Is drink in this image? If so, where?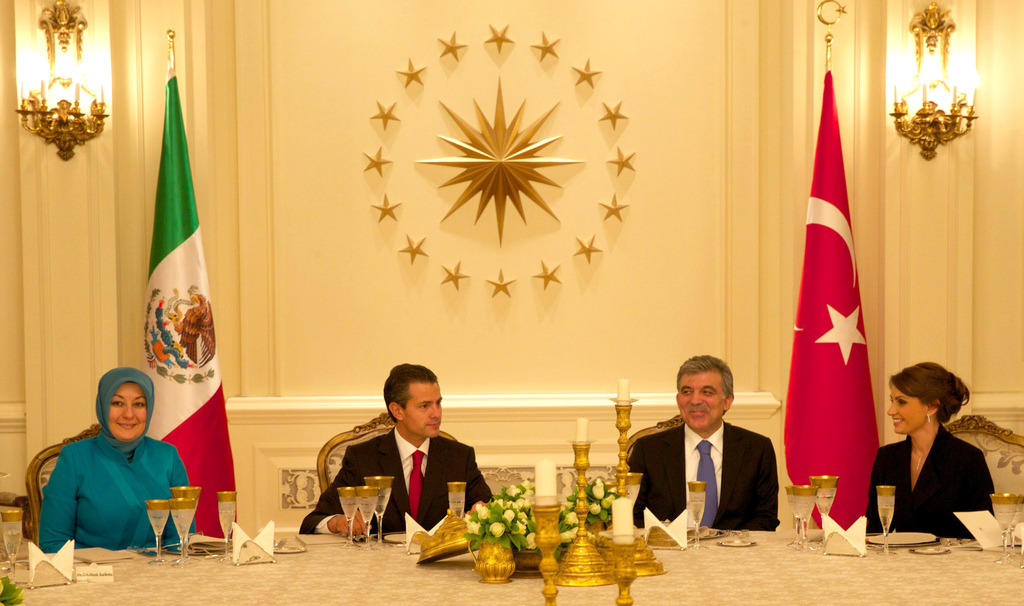
Yes, at 810, 477, 834, 521.
